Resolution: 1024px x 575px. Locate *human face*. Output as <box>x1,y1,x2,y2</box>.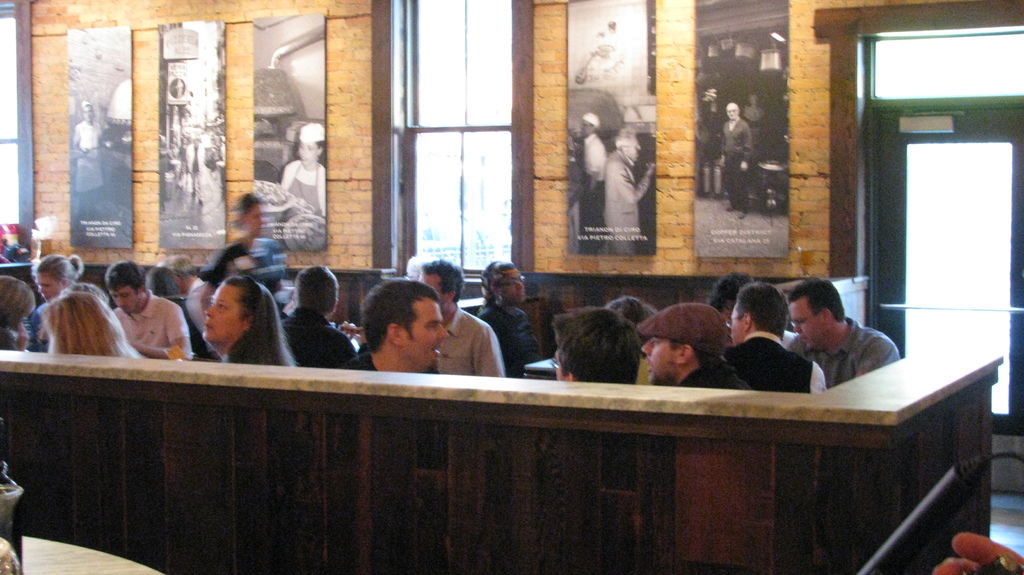
<box>245,203,262,238</box>.
